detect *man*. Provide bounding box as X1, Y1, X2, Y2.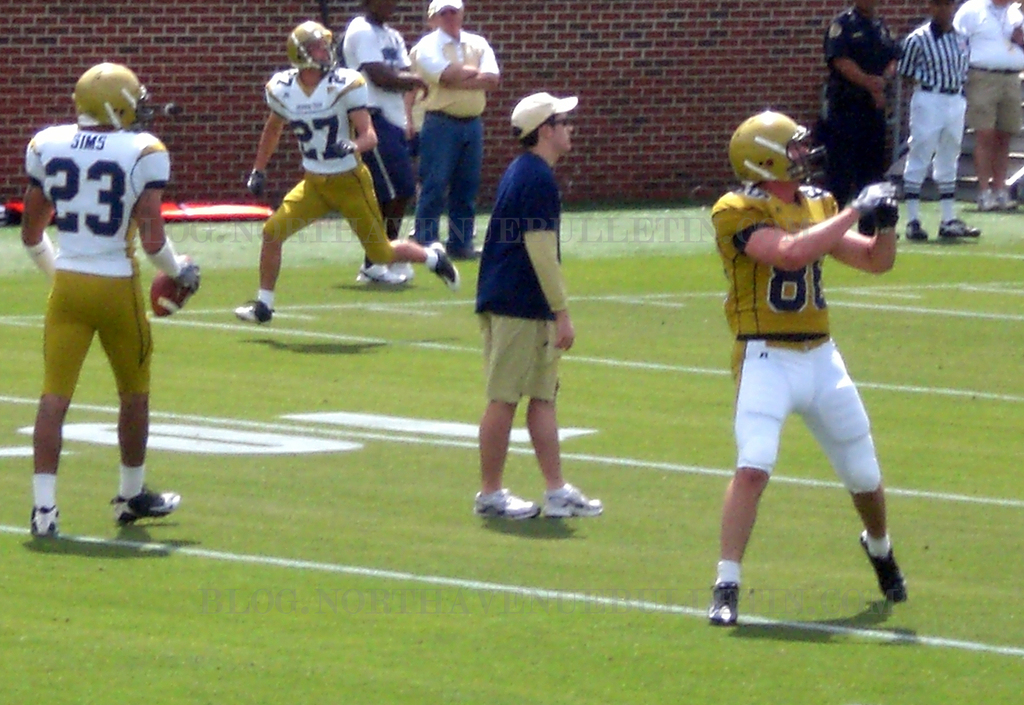
710, 109, 906, 628.
